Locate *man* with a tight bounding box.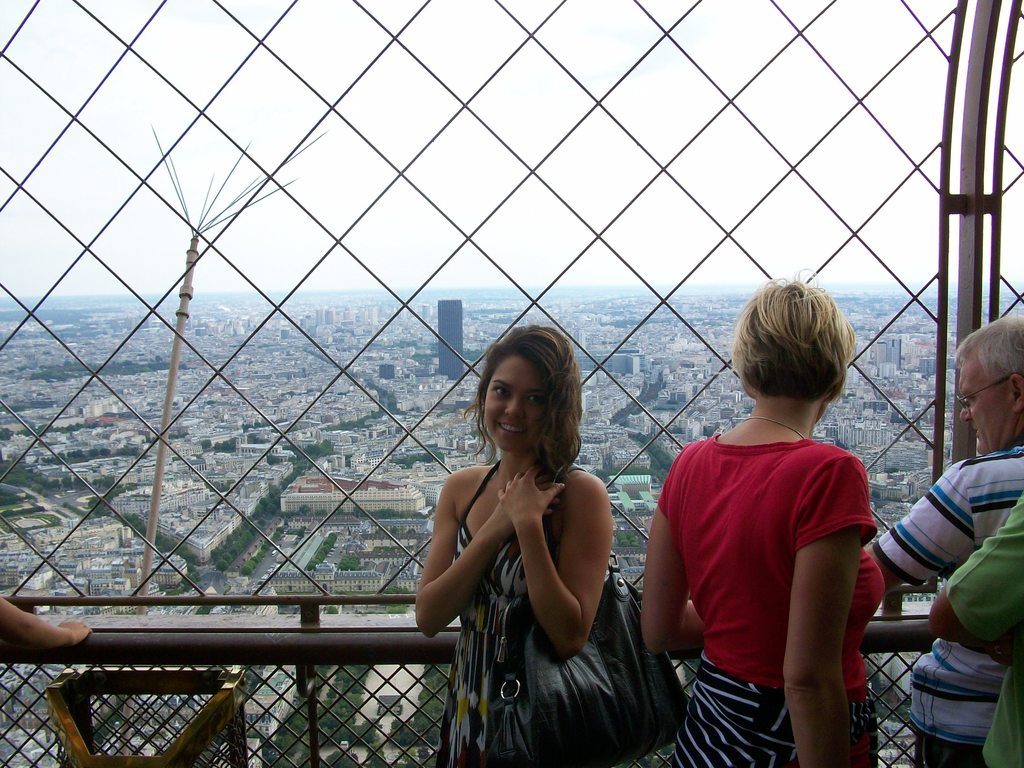
bbox=(929, 494, 1023, 767).
